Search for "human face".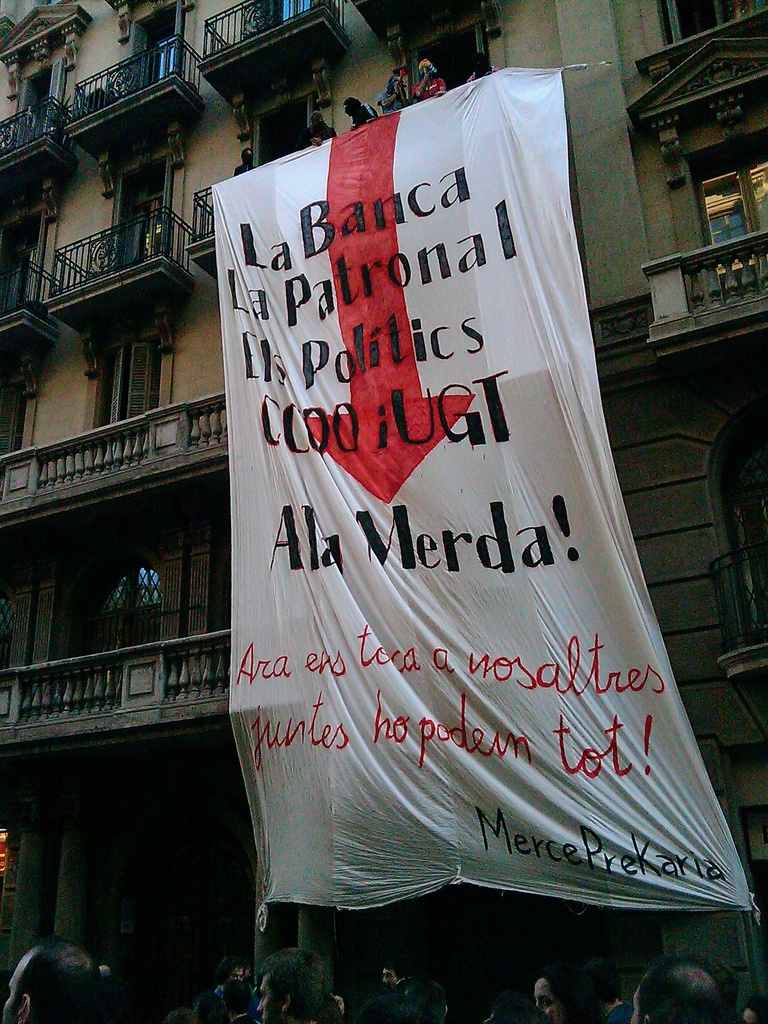
Found at (534, 973, 575, 1023).
